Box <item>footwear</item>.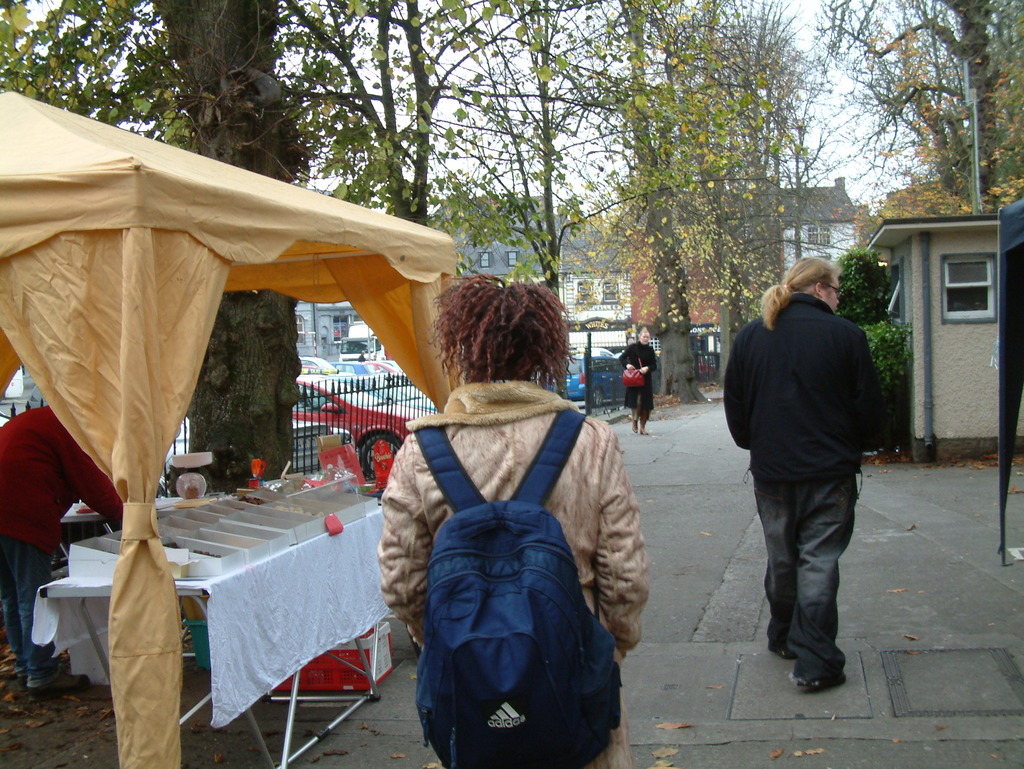
Rect(628, 406, 640, 428).
